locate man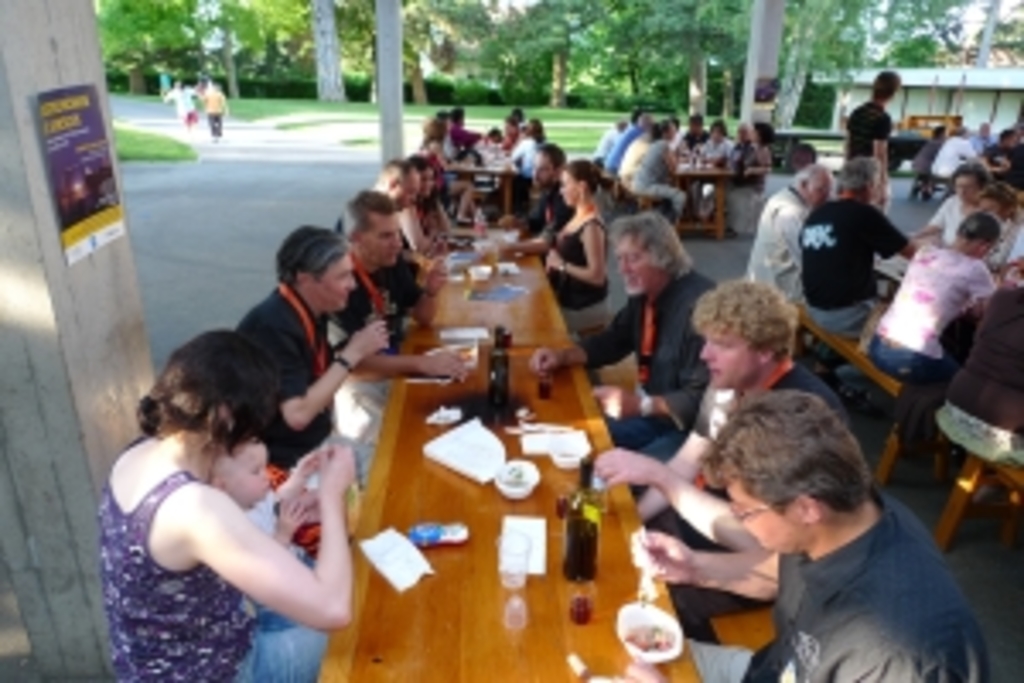
[x1=341, y1=188, x2=485, y2=485]
